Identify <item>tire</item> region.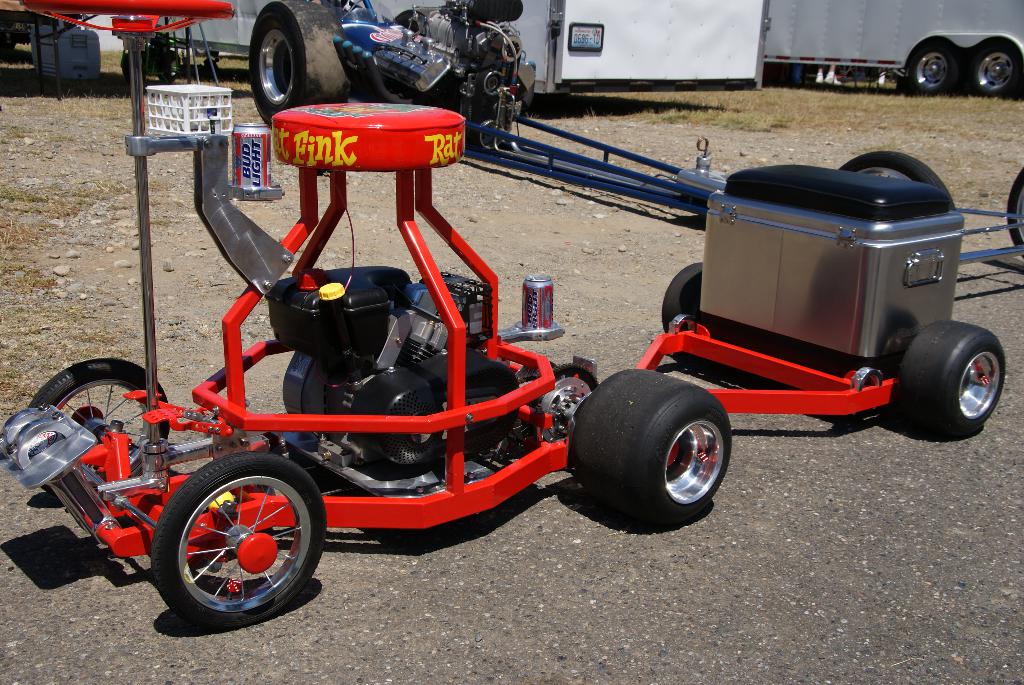
Region: [left=659, top=258, right=742, bottom=373].
